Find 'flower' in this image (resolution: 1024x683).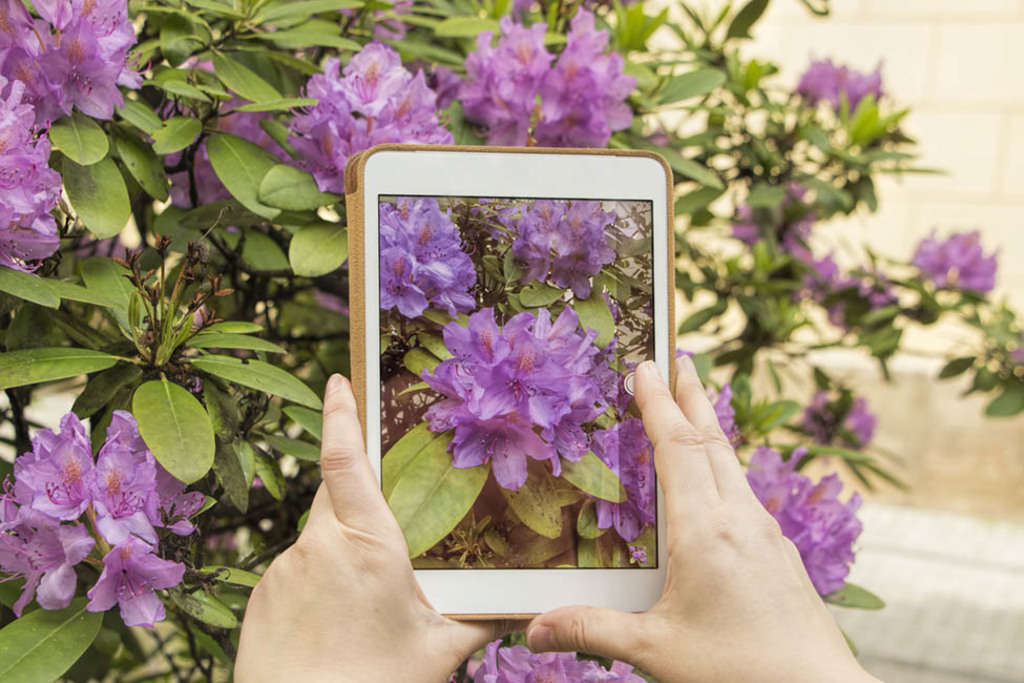
box=[454, 0, 643, 153].
